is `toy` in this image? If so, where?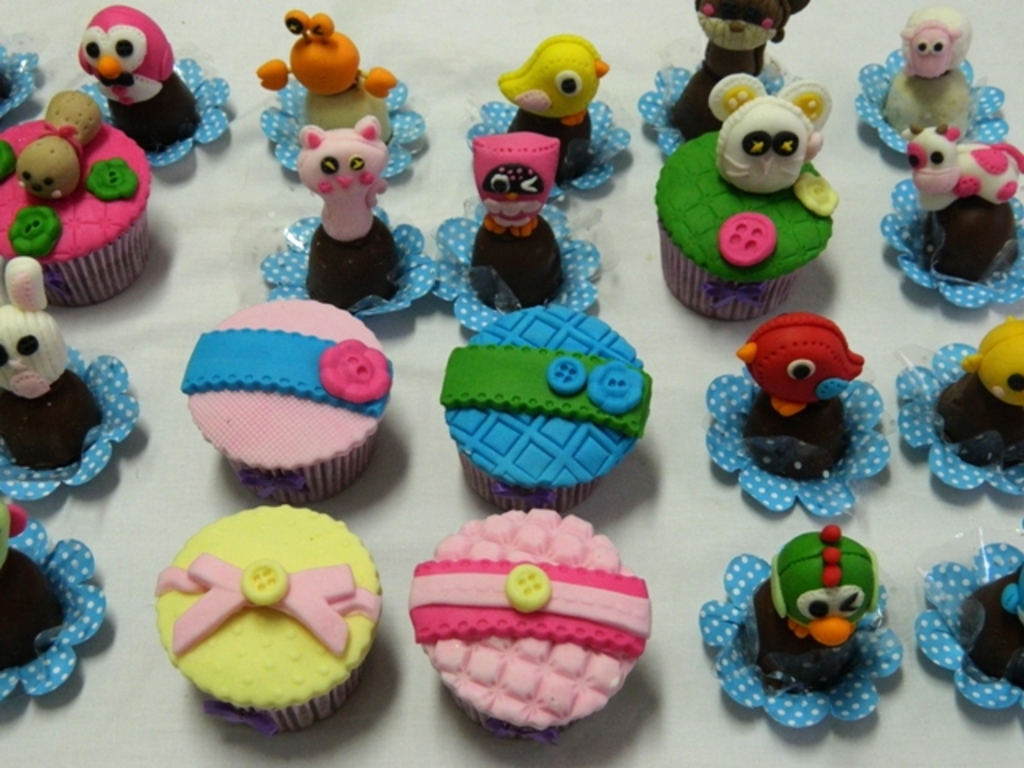
Yes, at (x1=258, y1=5, x2=430, y2=173).
